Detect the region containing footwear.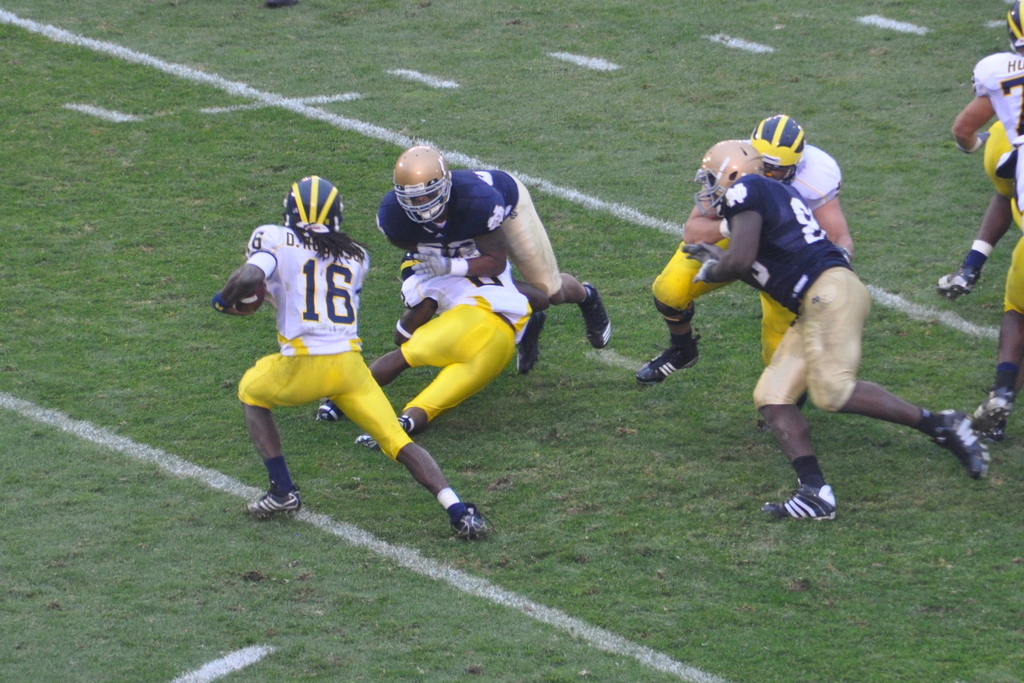
BBox(314, 399, 347, 423).
